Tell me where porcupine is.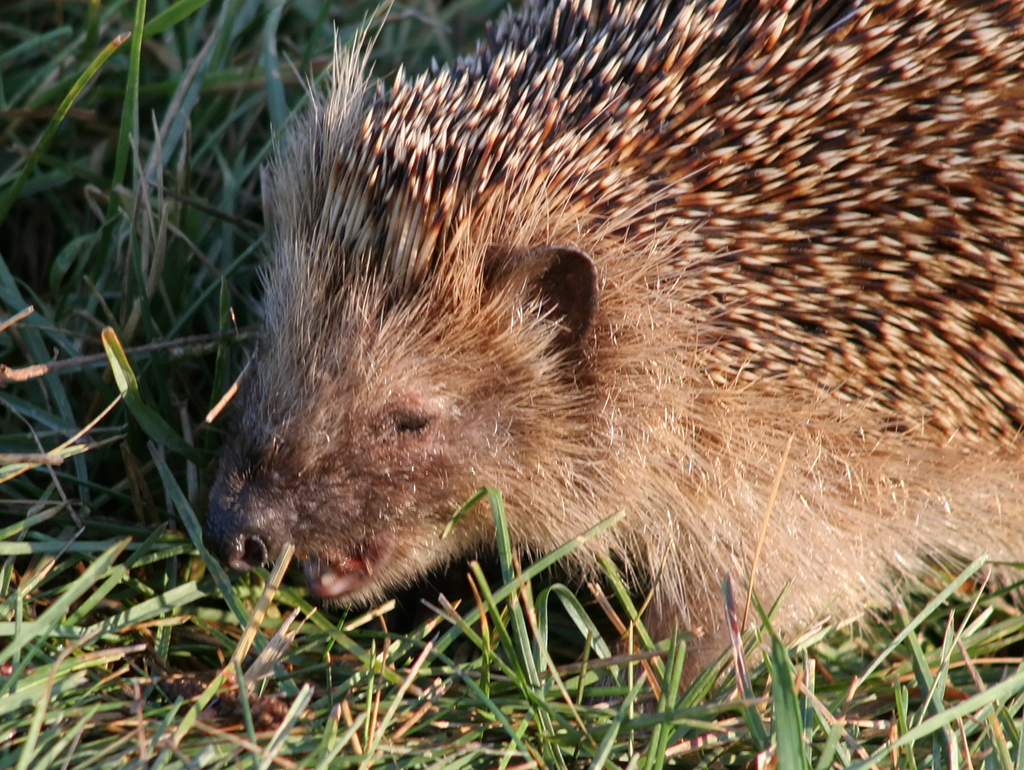
porcupine is at 201,0,1023,703.
